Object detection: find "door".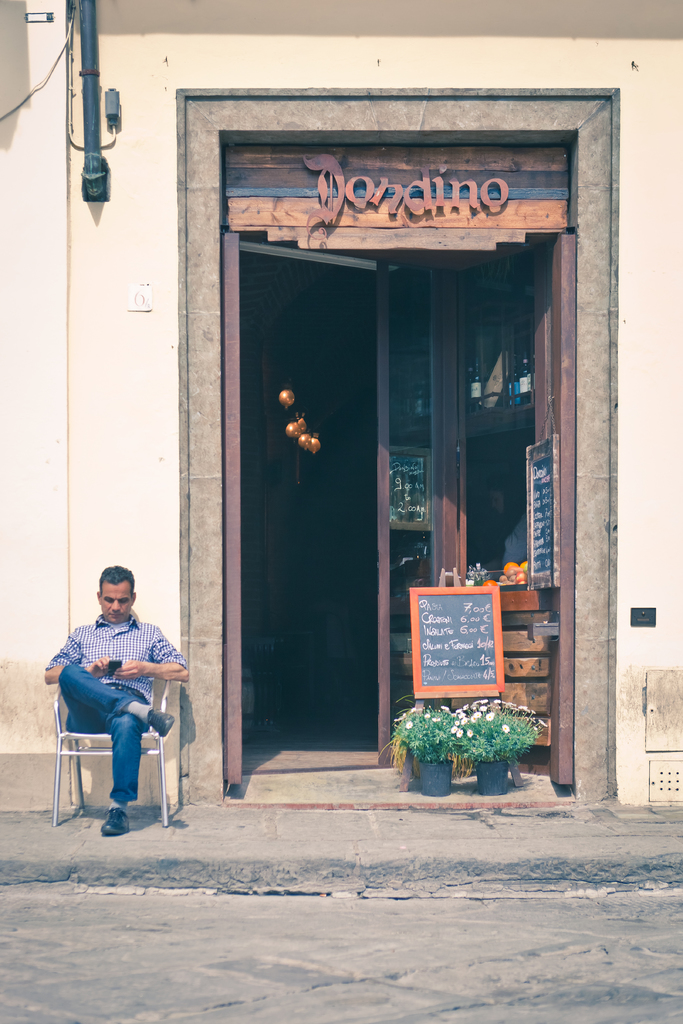
region(212, 209, 434, 776).
